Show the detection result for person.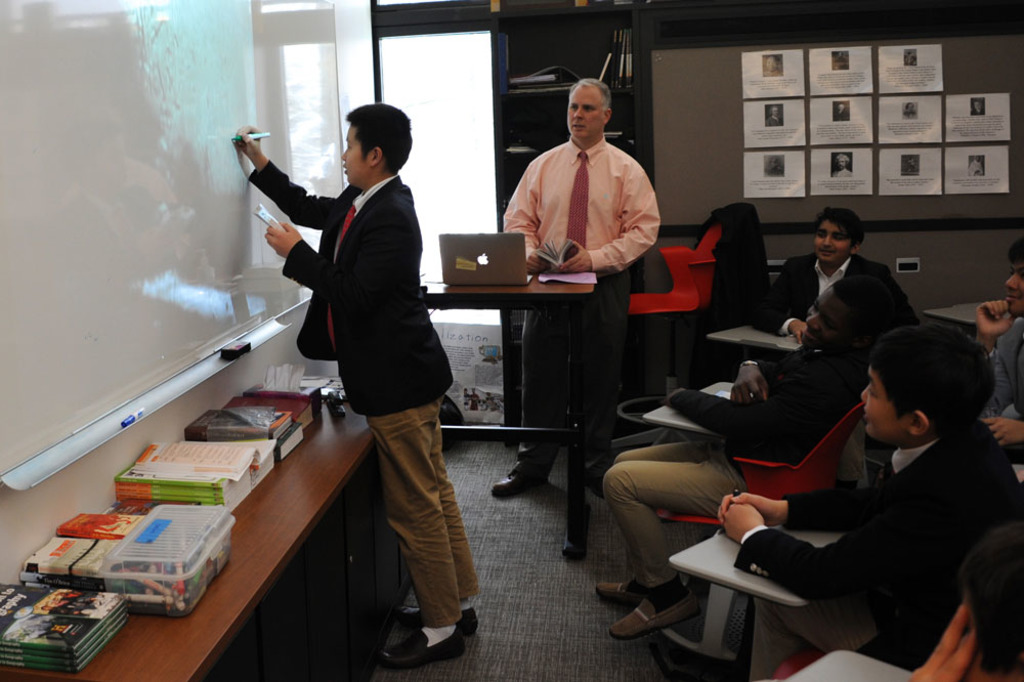
[left=685, top=322, right=1021, bottom=678].
